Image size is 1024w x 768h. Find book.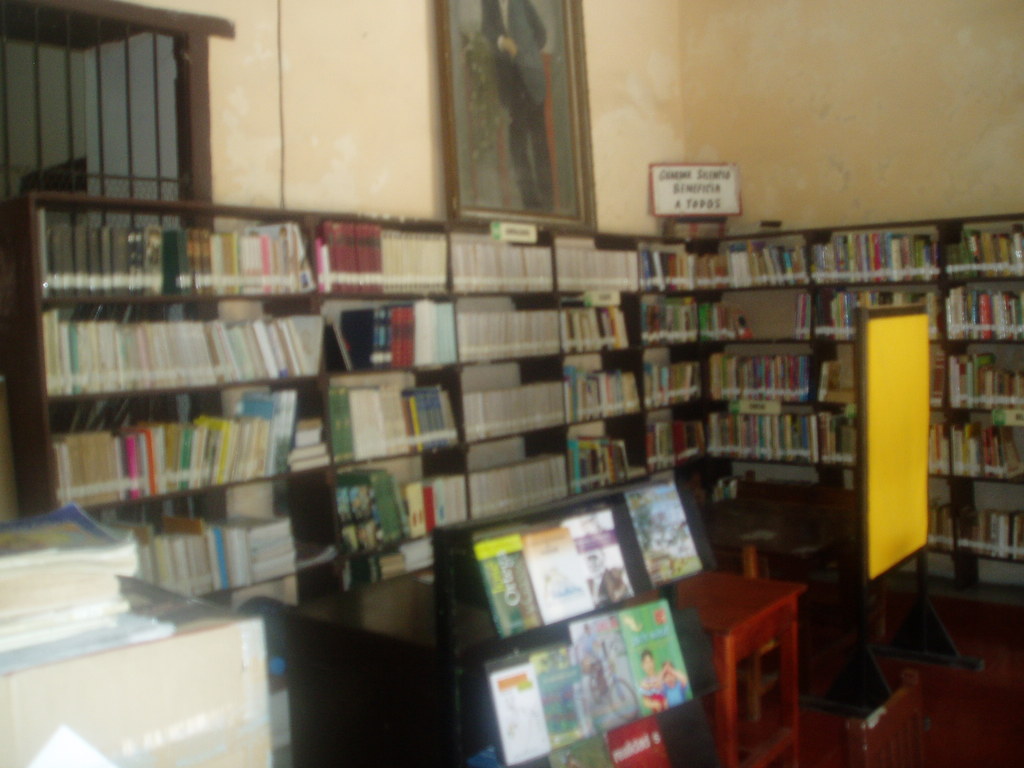
region(40, 212, 58, 299).
